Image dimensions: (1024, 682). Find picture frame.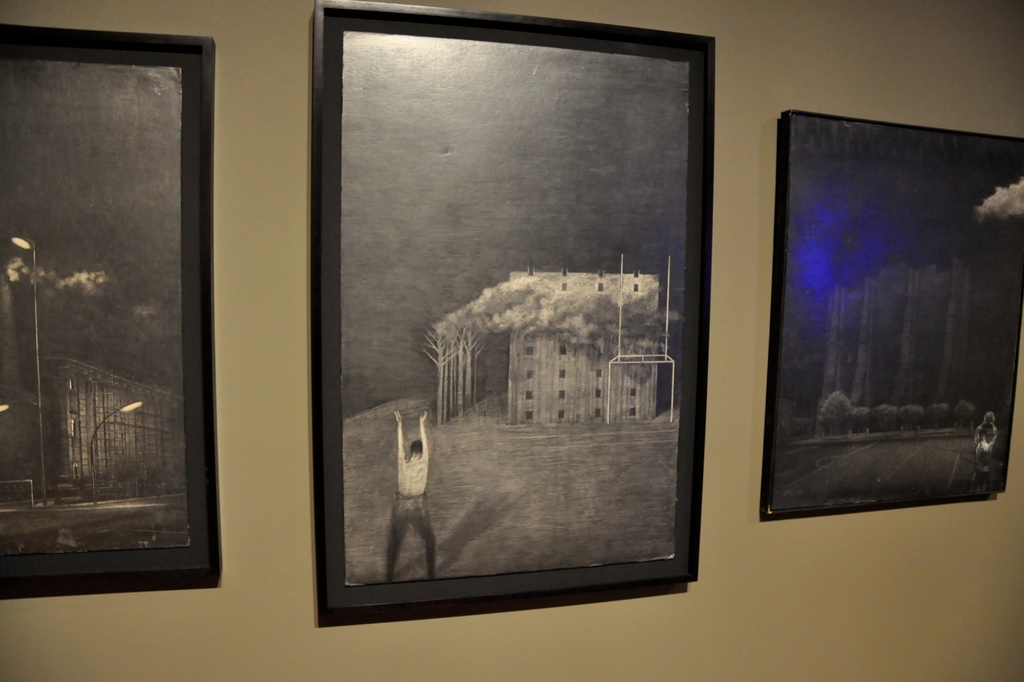
<region>311, 0, 714, 629</region>.
